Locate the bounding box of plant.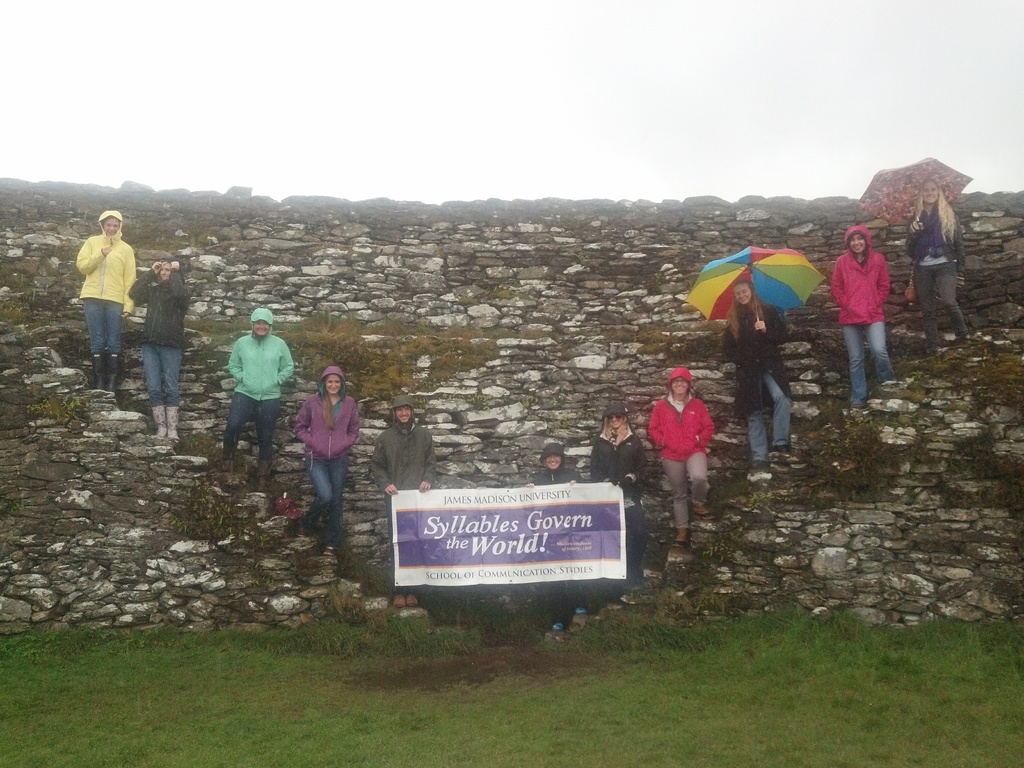
Bounding box: Rect(618, 314, 687, 358).
